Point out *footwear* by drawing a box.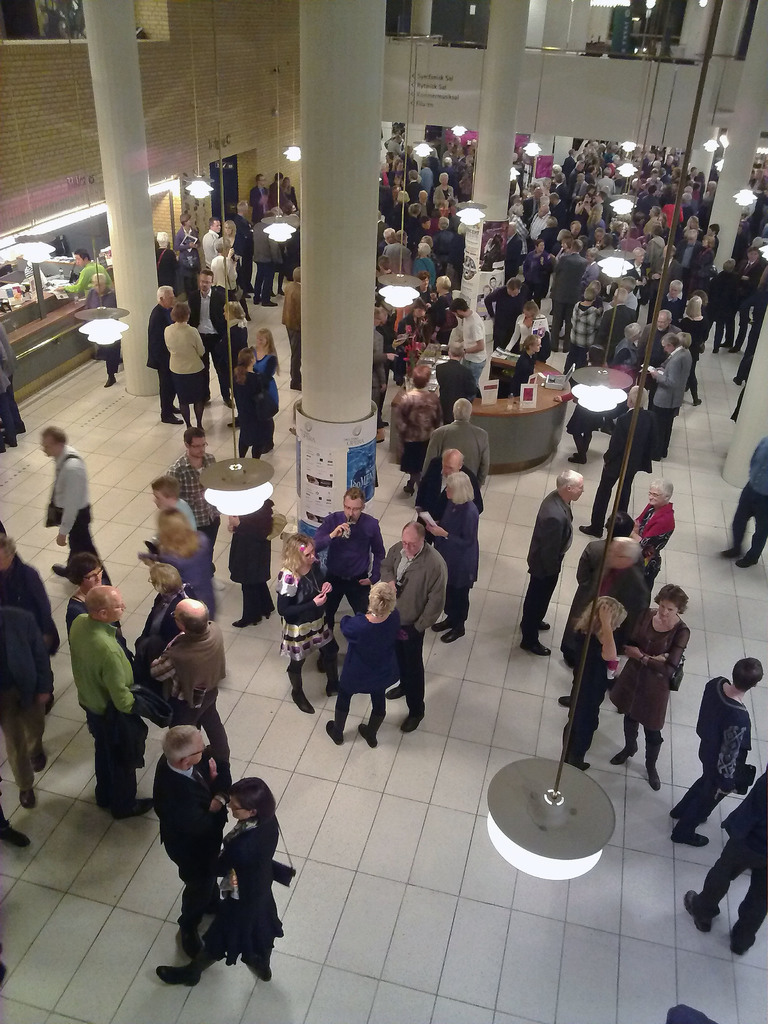
x1=570 y1=450 x2=579 y2=457.
